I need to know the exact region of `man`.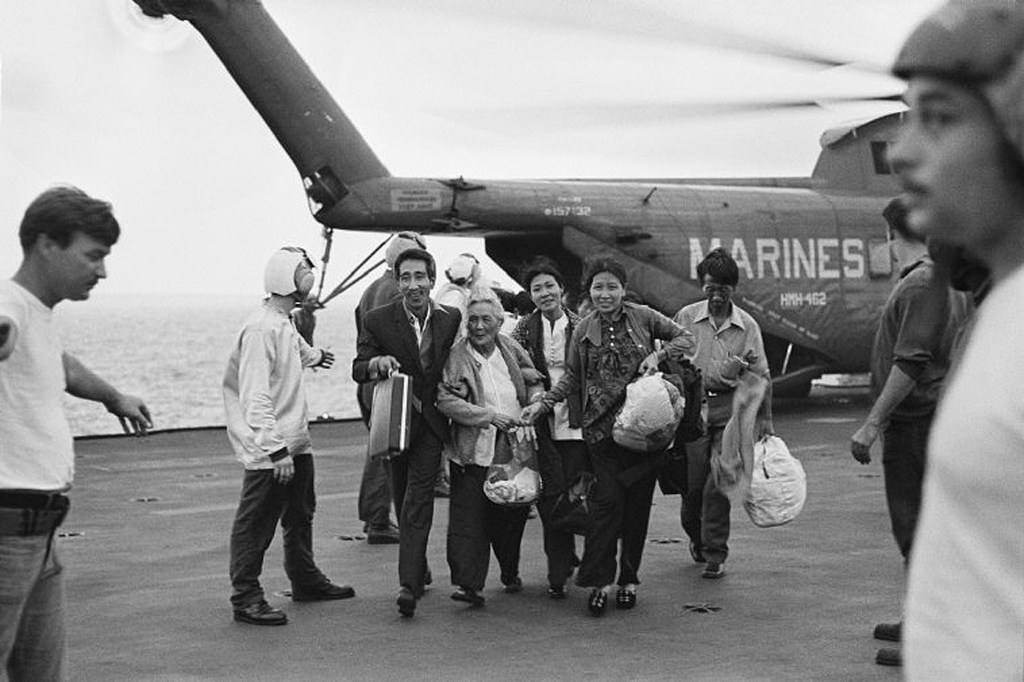
Region: [0,178,156,681].
